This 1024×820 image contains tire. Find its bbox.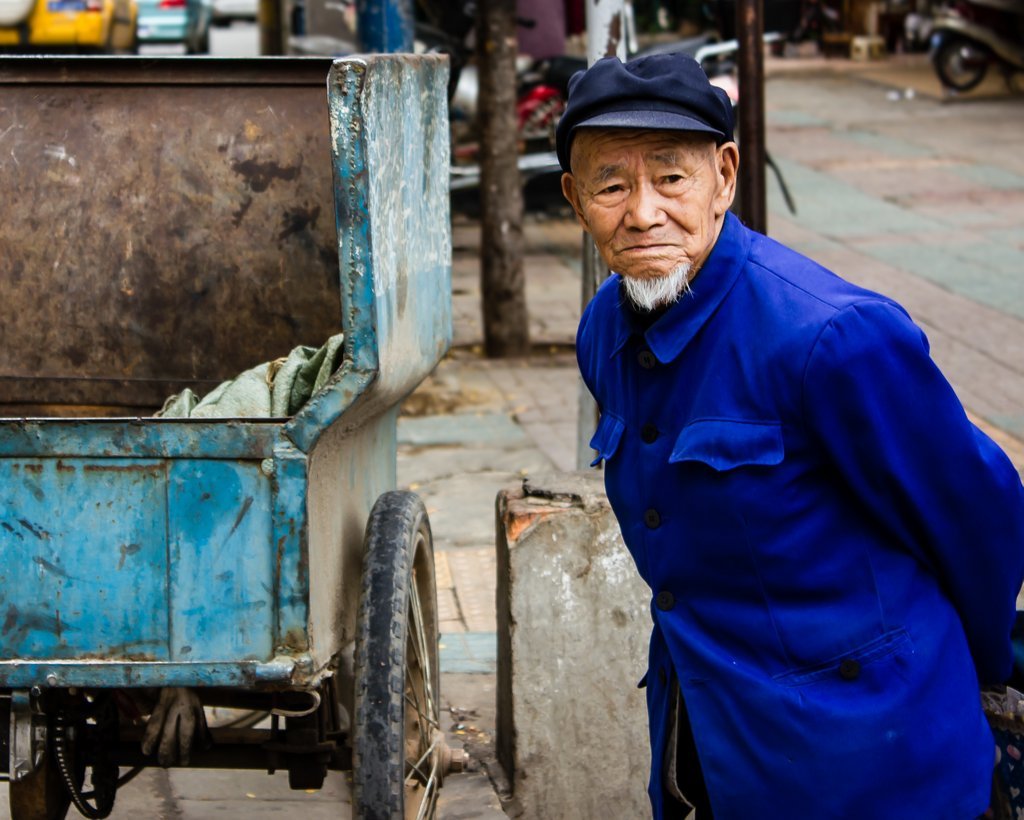
[352, 485, 441, 819].
